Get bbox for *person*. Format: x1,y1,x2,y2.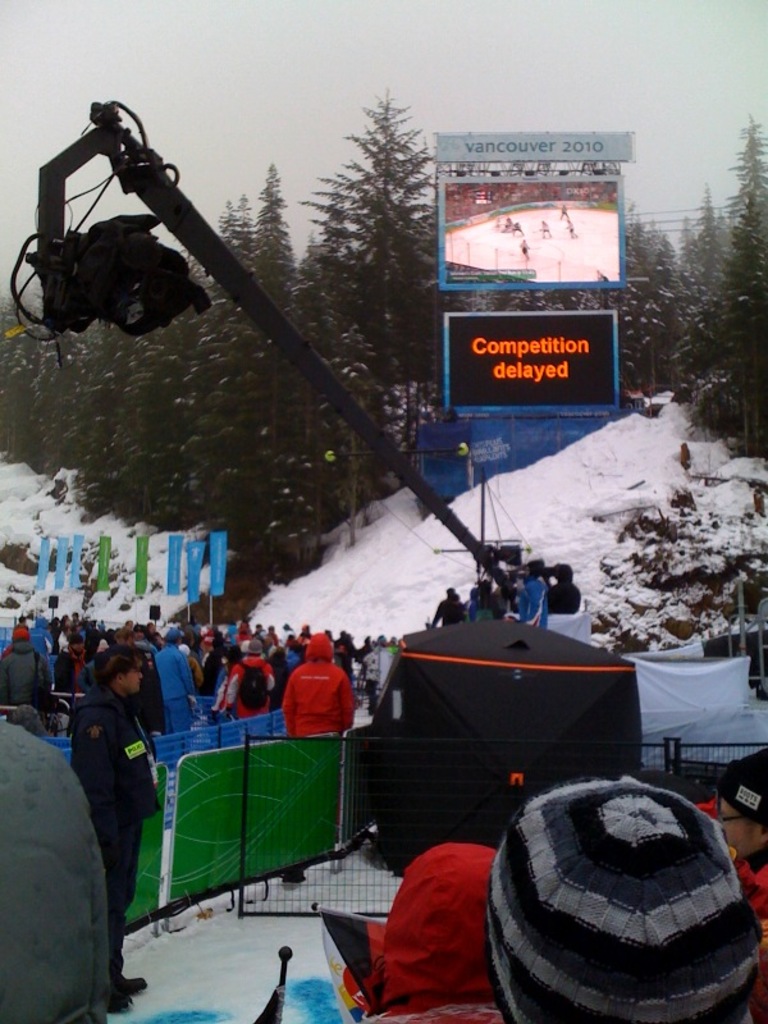
59,628,160,955.
